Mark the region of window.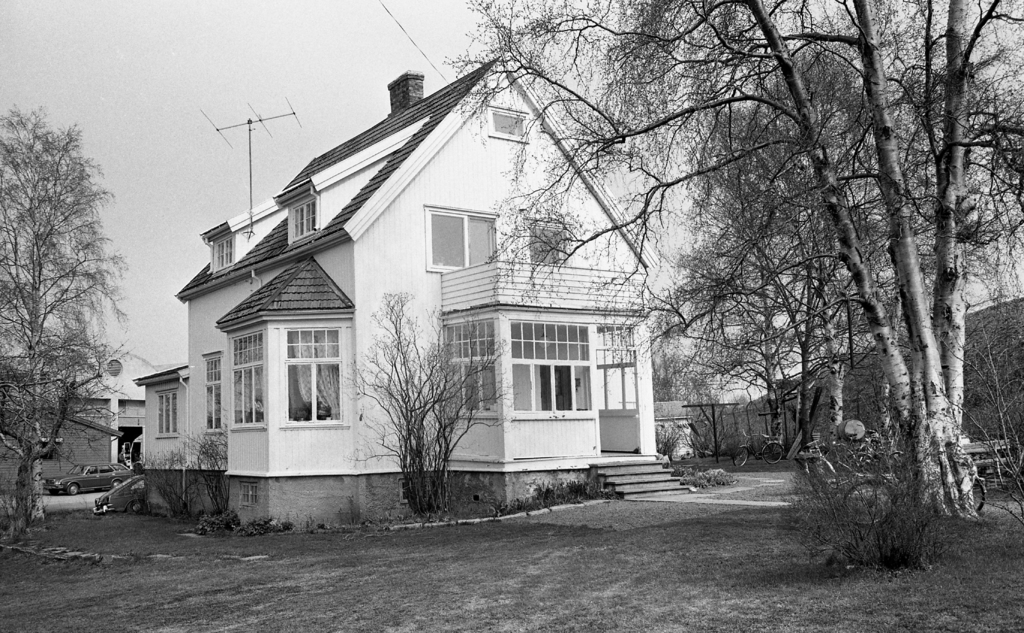
Region: [x1=227, y1=328, x2=266, y2=432].
